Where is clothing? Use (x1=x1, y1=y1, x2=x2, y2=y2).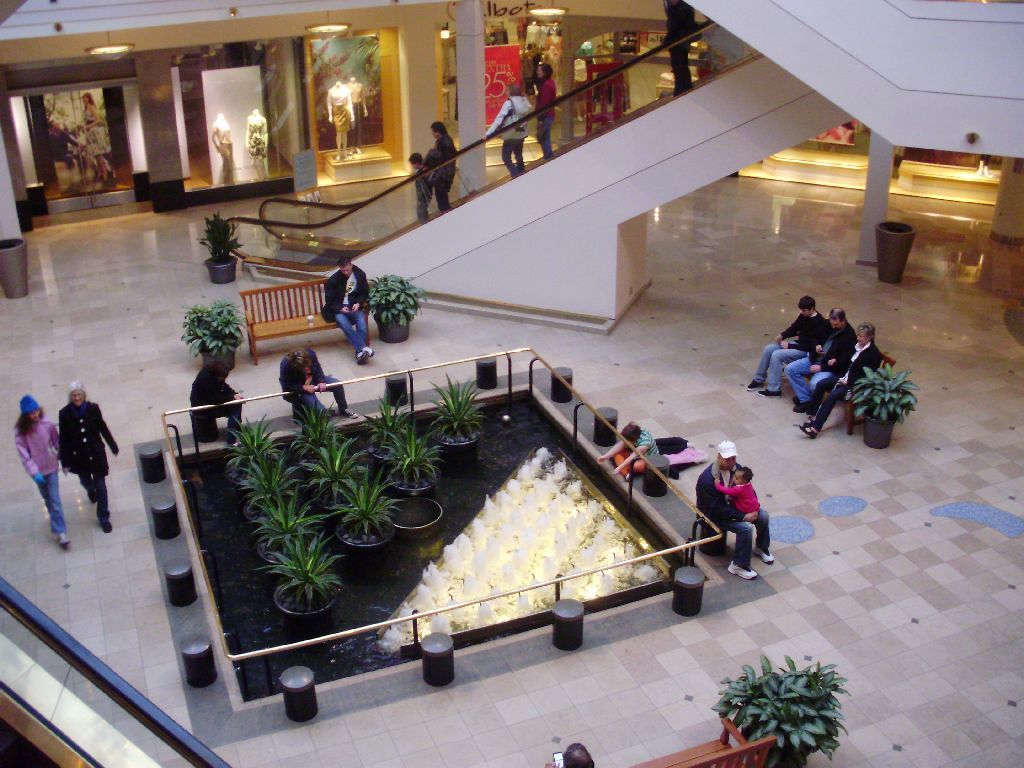
(x1=525, y1=51, x2=534, y2=85).
